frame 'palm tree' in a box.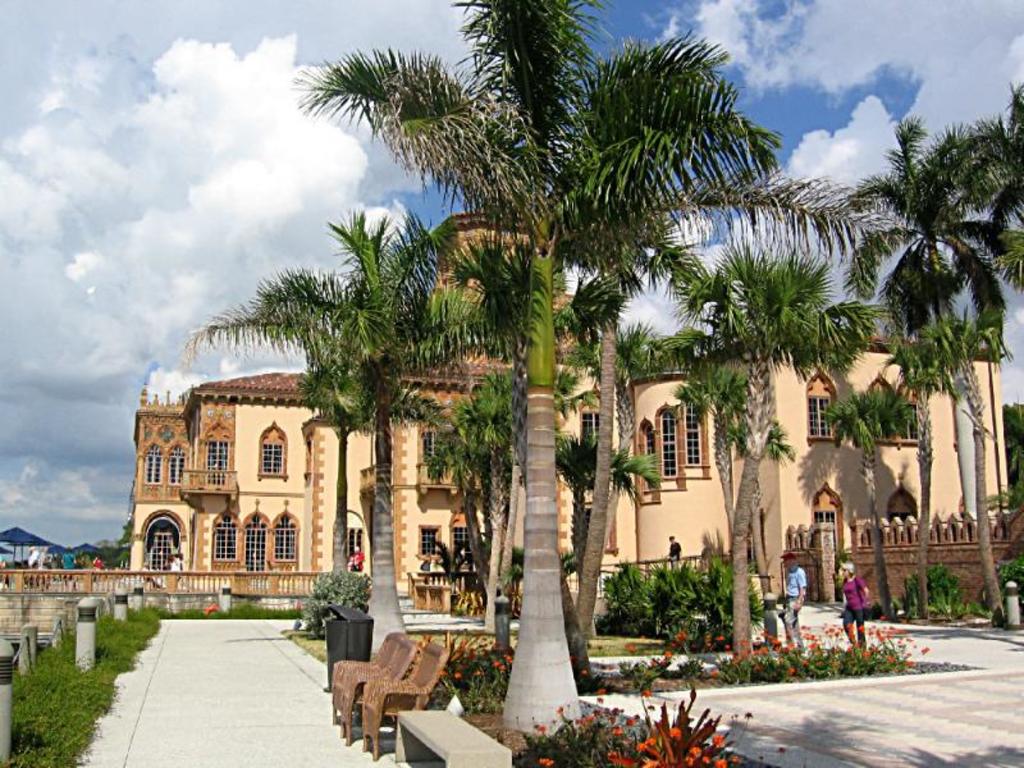
(460, 300, 646, 645).
